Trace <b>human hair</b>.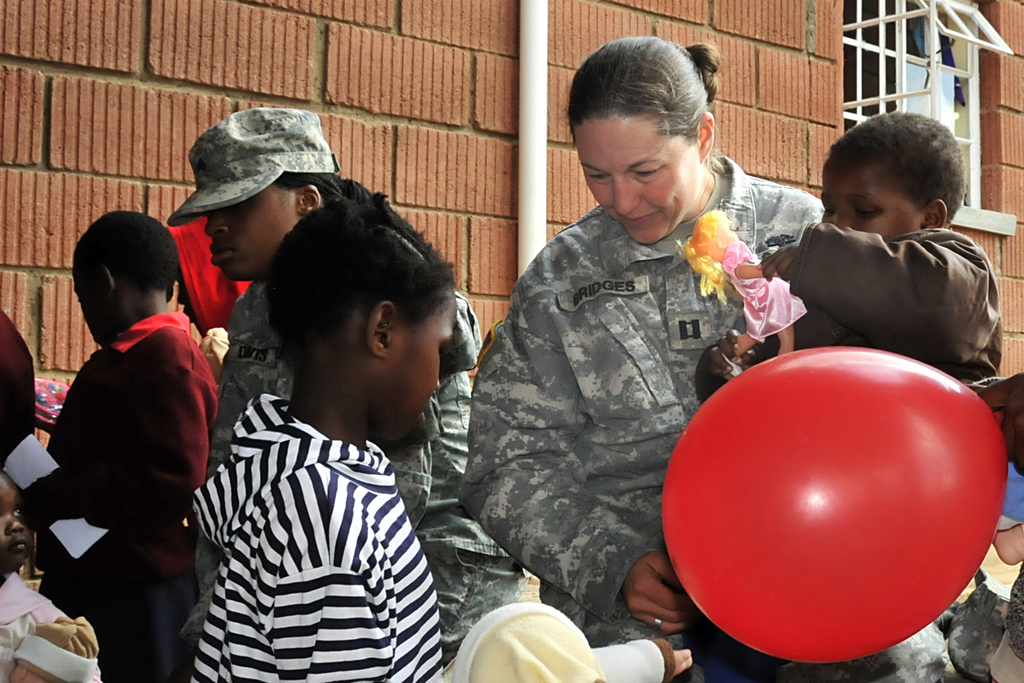
Traced to select_region(566, 37, 719, 147).
